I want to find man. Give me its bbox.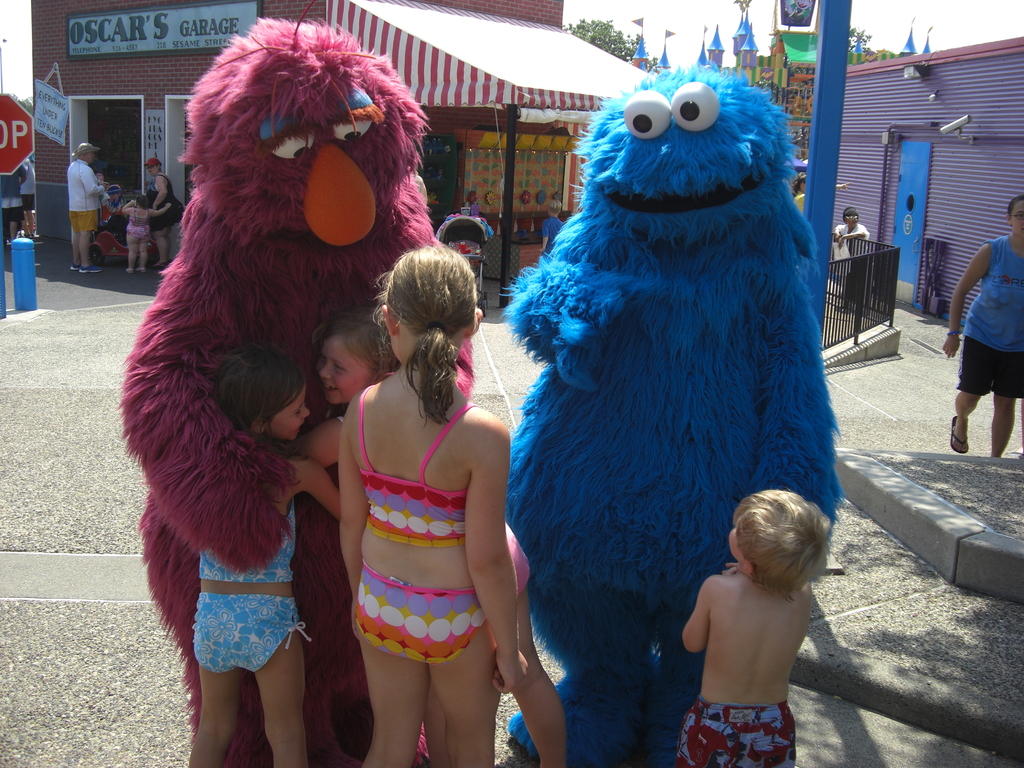
bbox=(18, 158, 35, 239).
